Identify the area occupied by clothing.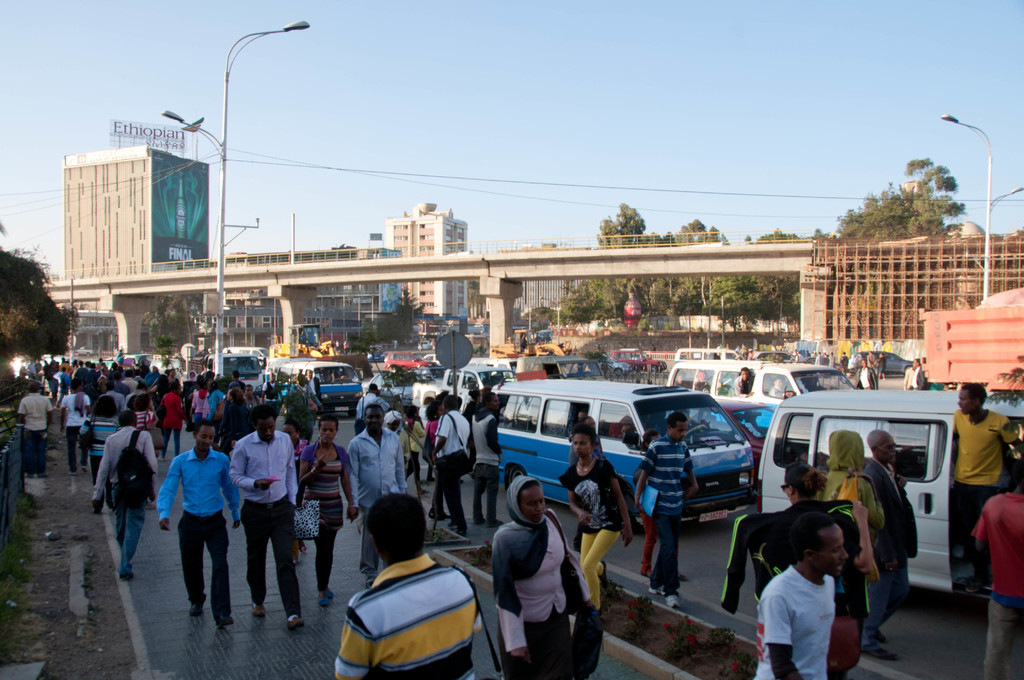
Area: [left=402, top=419, right=424, bottom=490].
